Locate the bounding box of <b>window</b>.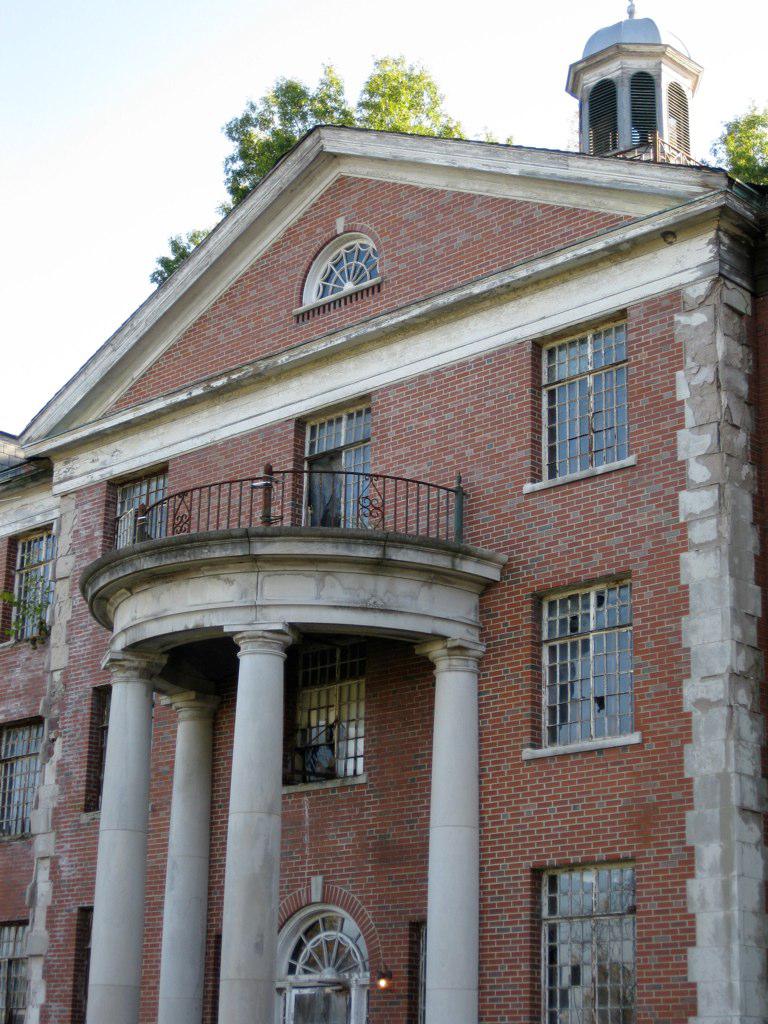
Bounding box: crop(518, 844, 654, 1023).
